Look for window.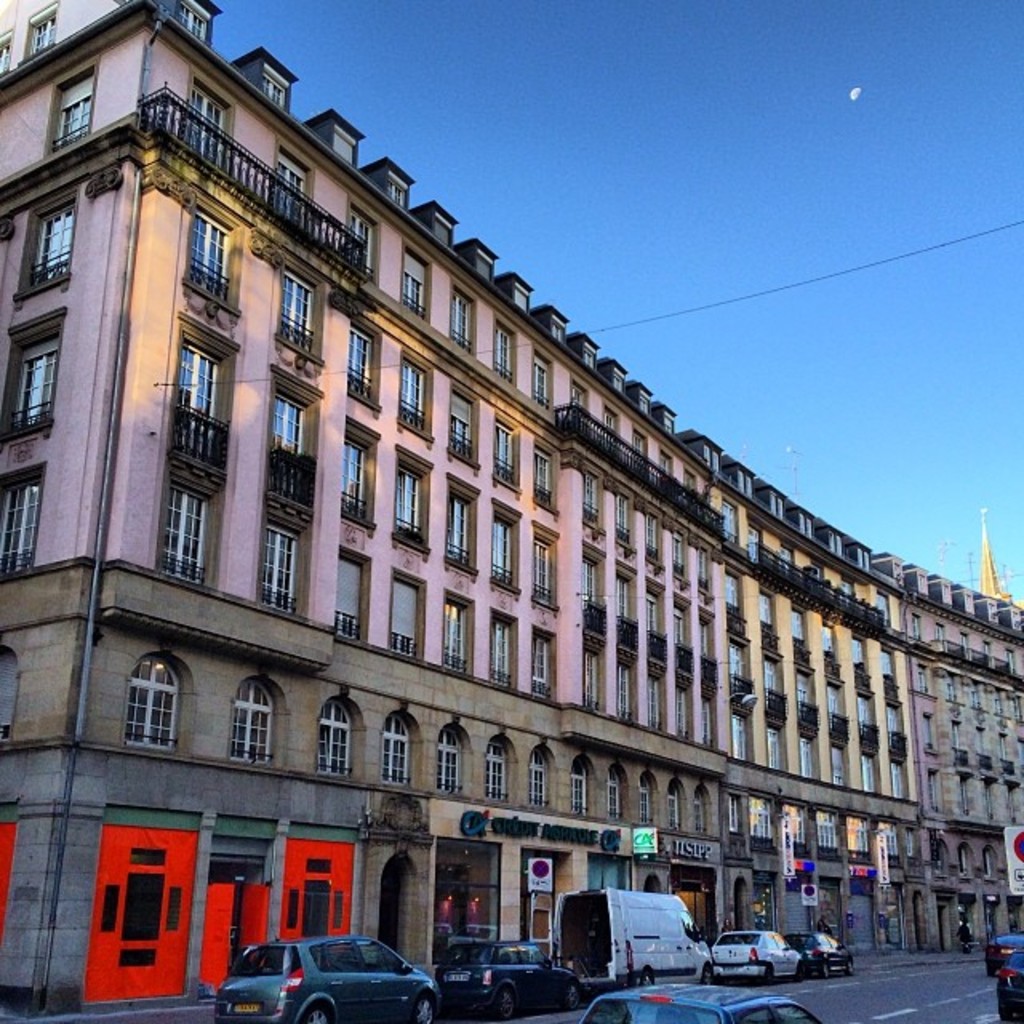
Found: 165 322 248 461.
